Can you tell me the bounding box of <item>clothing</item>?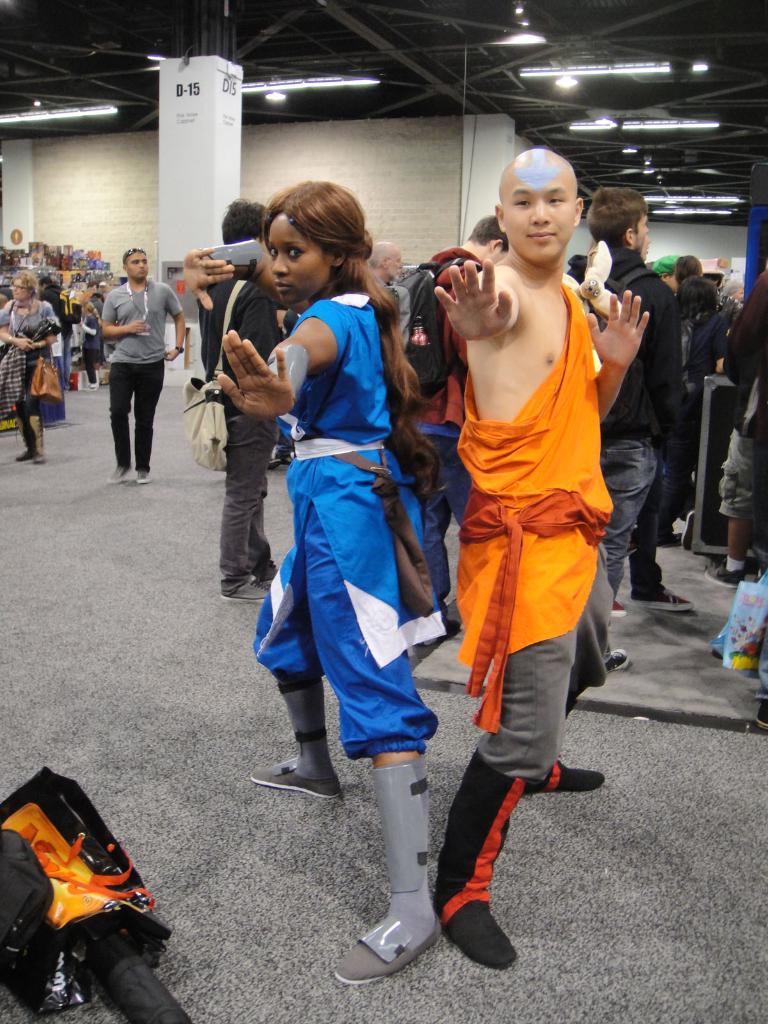
<region>200, 270, 280, 588</region>.
